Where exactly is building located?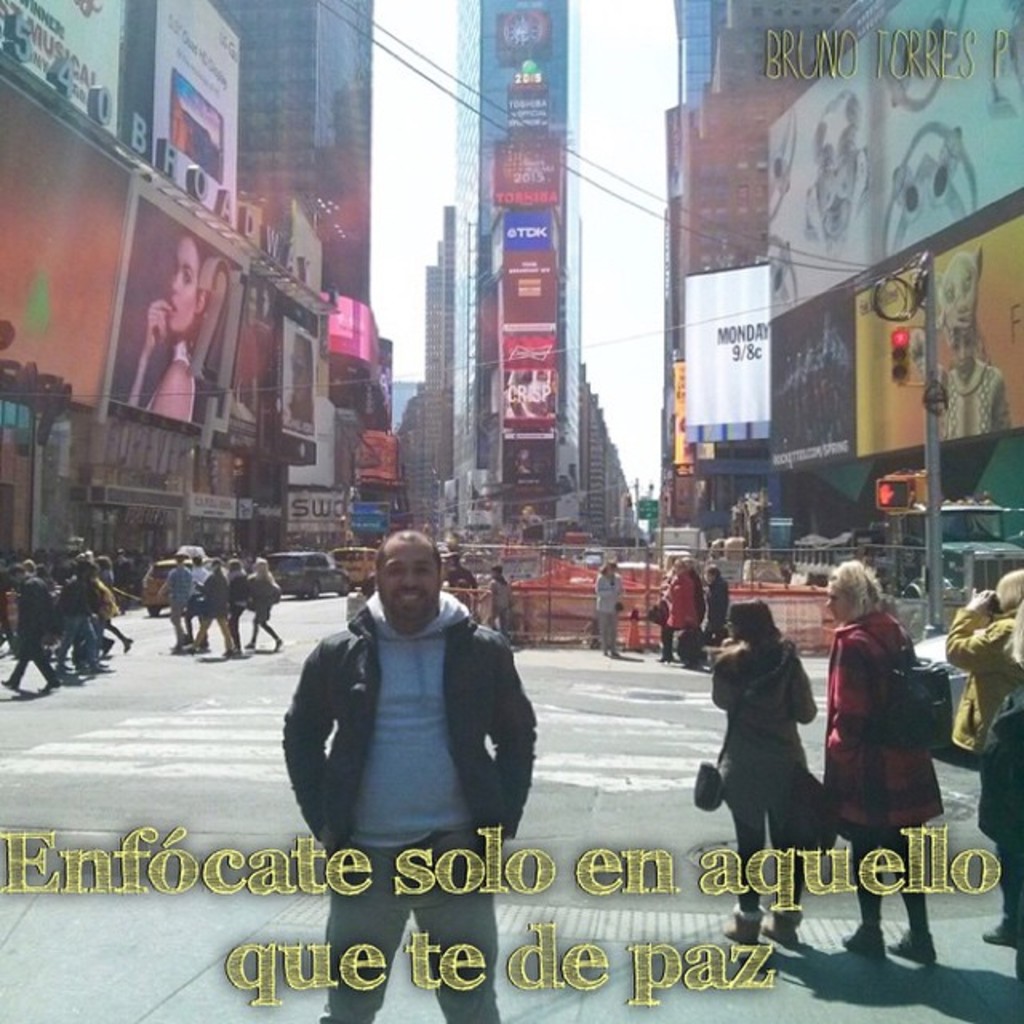
Its bounding box is [666, 0, 1022, 606].
